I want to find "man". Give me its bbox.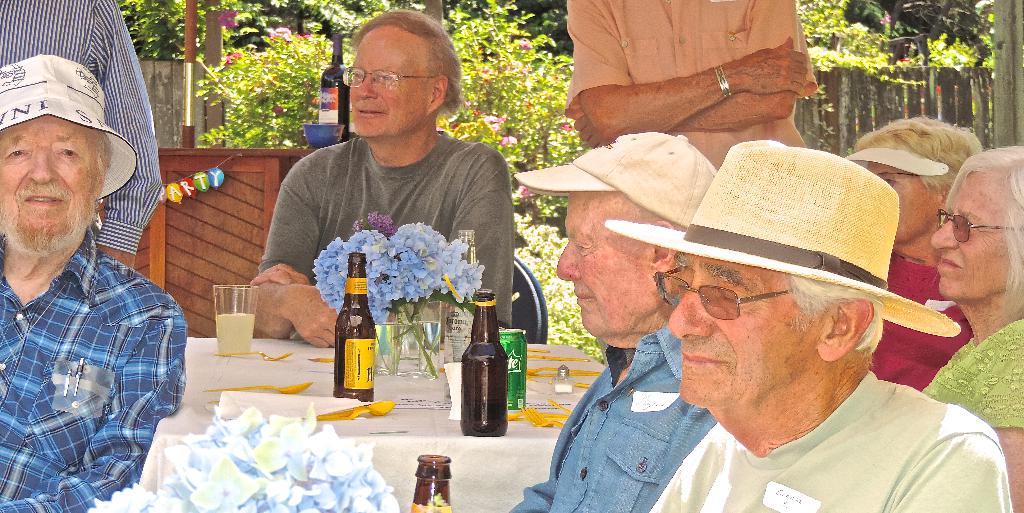
bbox=[613, 142, 1006, 512].
